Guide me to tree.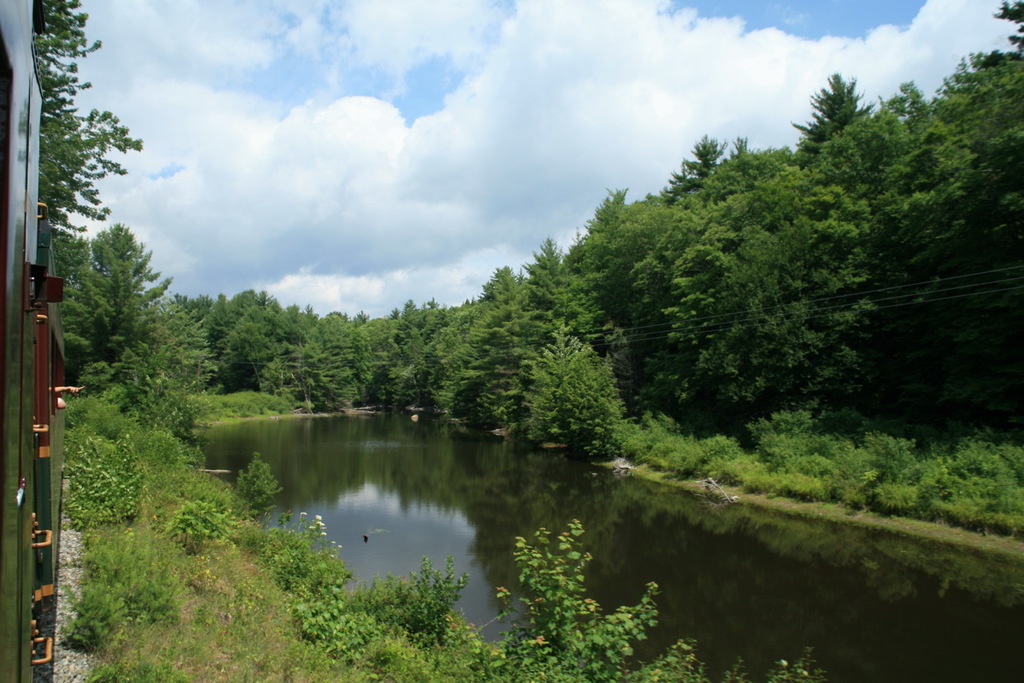
Guidance: x1=801 y1=77 x2=857 y2=195.
